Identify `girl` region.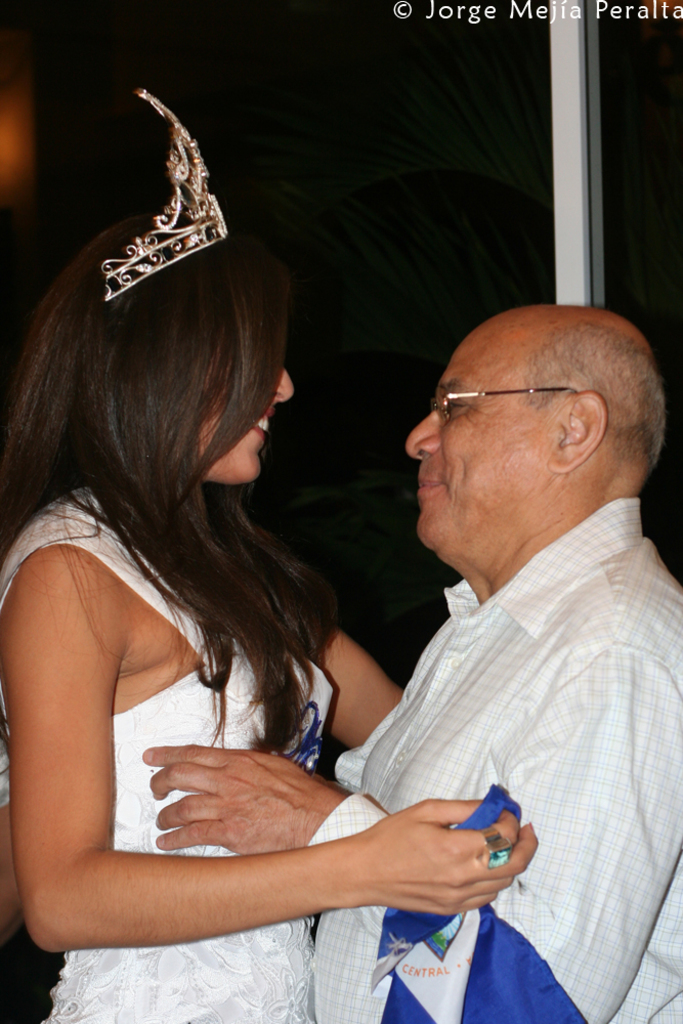
Region: x1=0 y1=210 x2=530 y2=1023.
